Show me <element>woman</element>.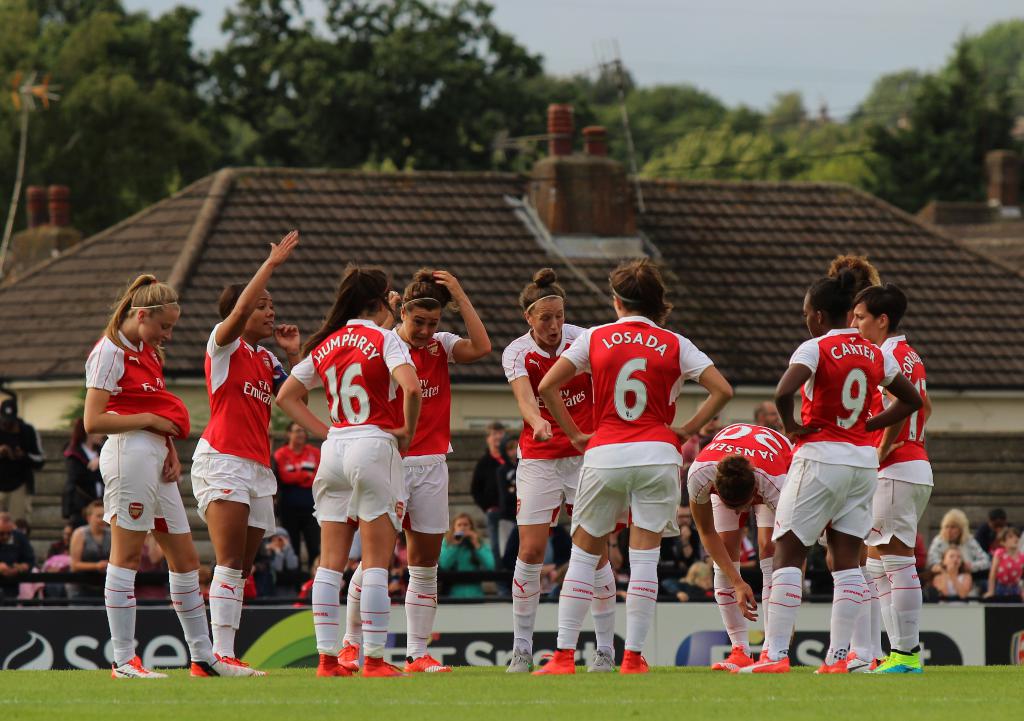
<element>woman</element> is here: bbox=(531, 256, 735, 677).
